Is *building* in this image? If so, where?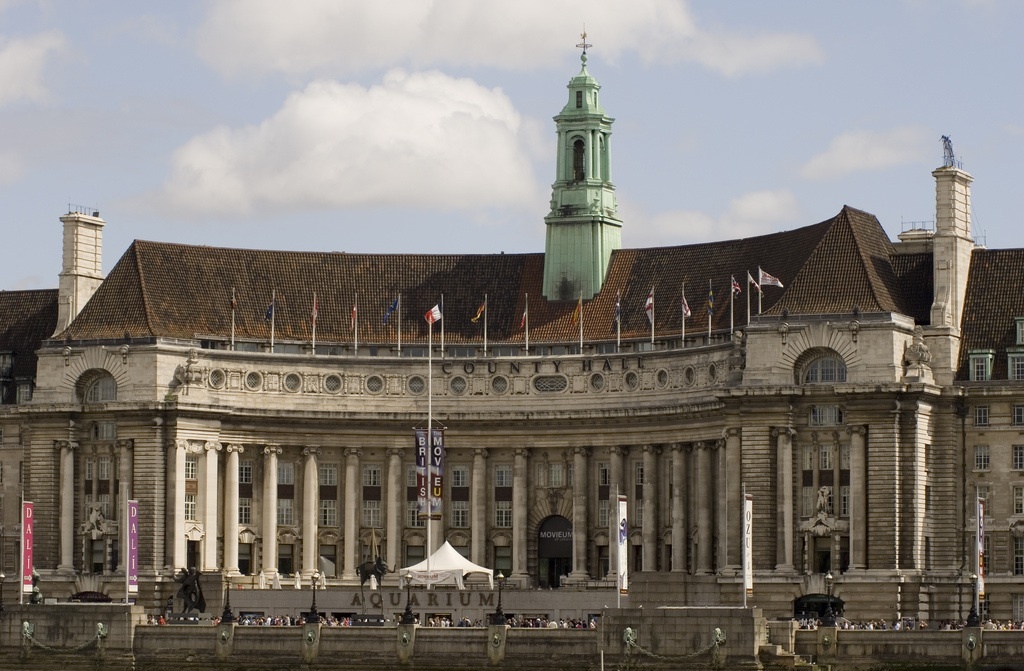
Yes, at [x1=0, y1=52, x2=1023, y2=670].
